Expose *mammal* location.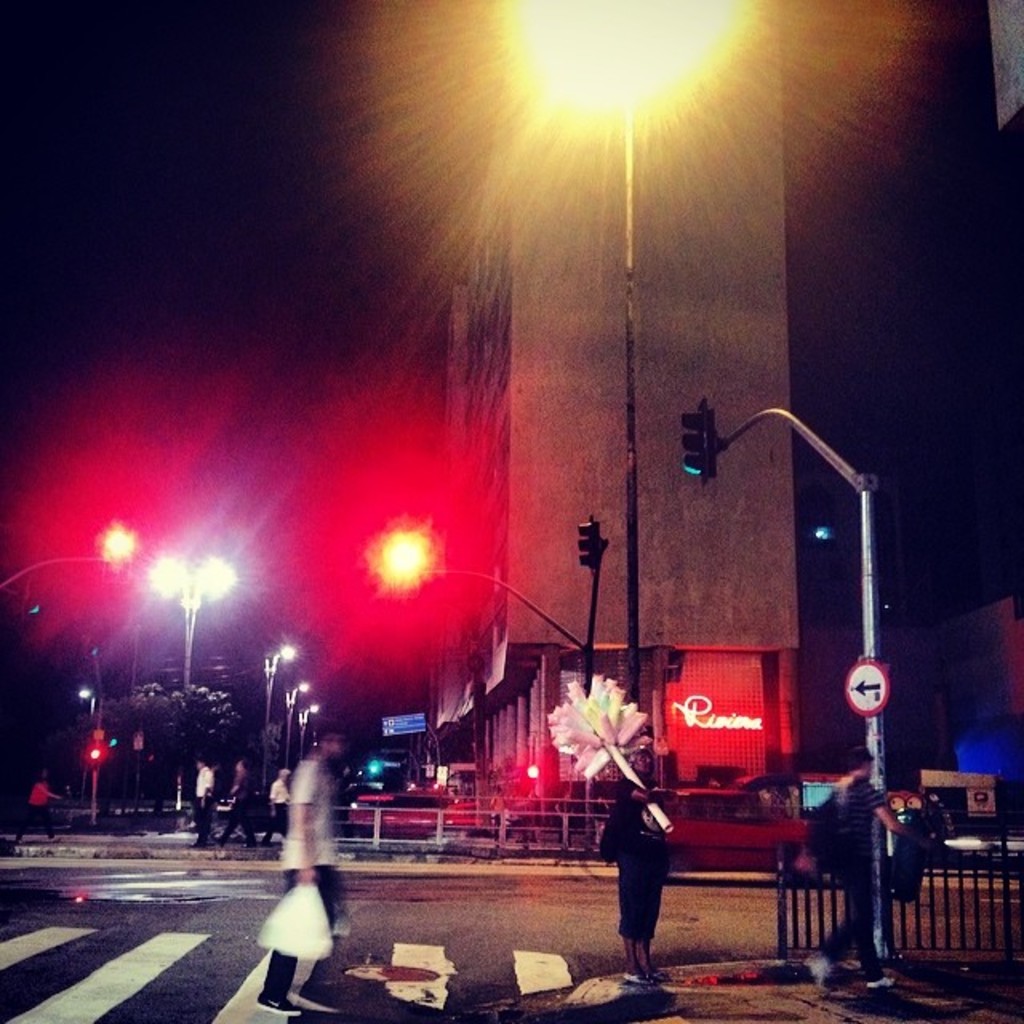
Exposed at [x1=14, y1=768, x2=61, y2=843].
